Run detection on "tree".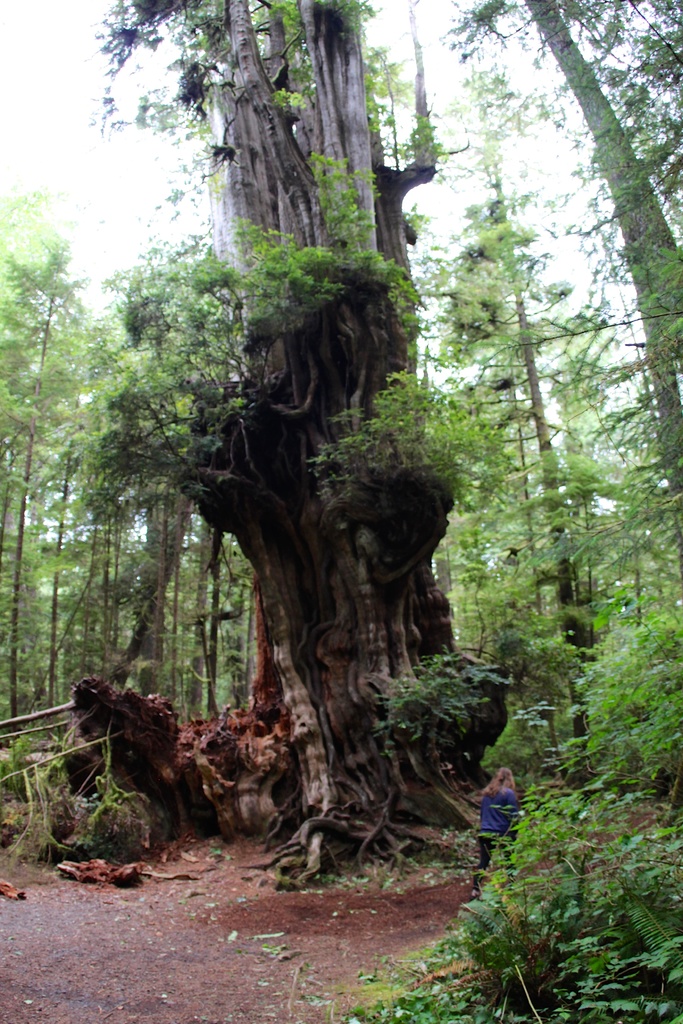
Result: region(456, 0, 682, 504).
